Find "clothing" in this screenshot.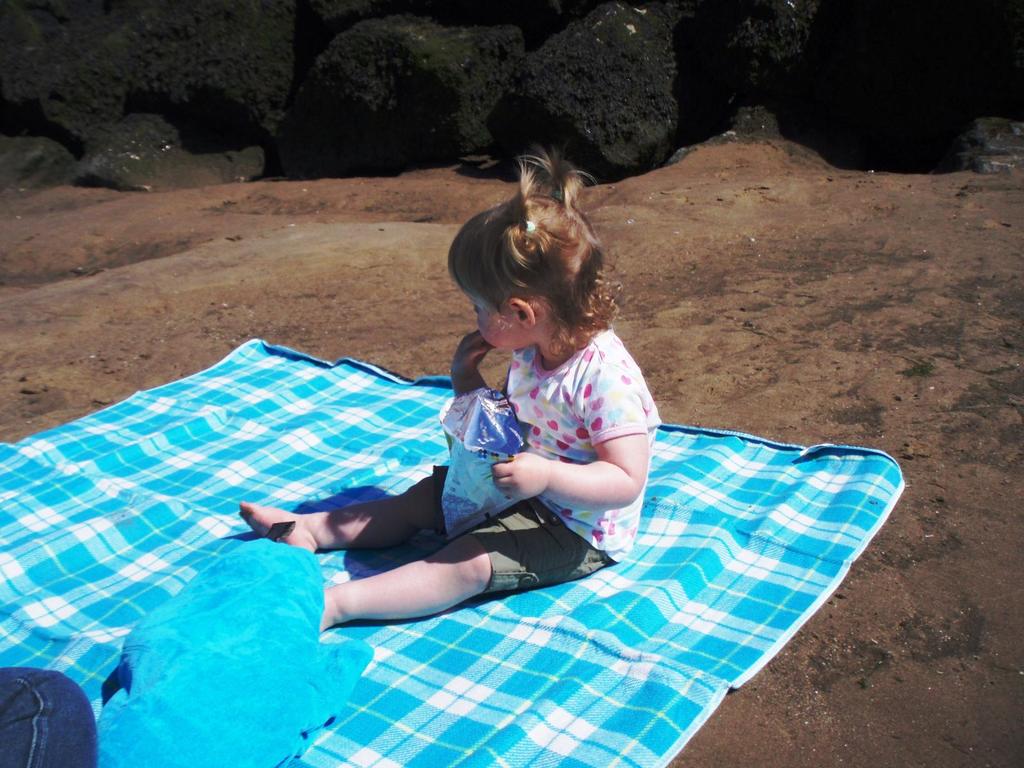
The bounding box for "clothing" is region(421, 328, 667, 595).
